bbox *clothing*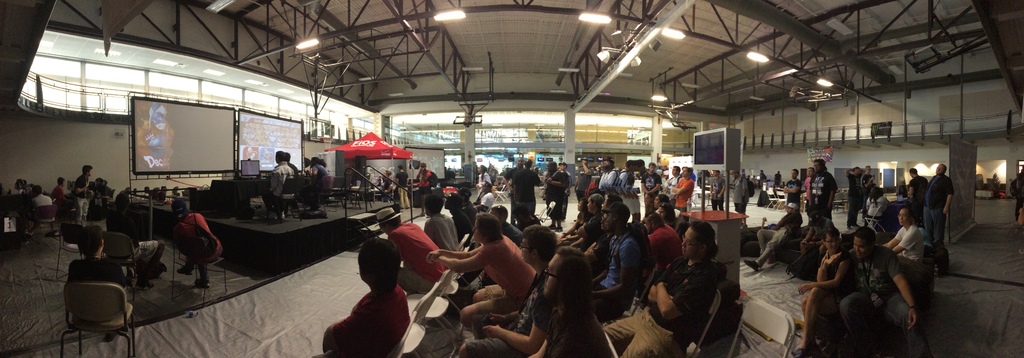
select_region(611, 302, 683, 357)
